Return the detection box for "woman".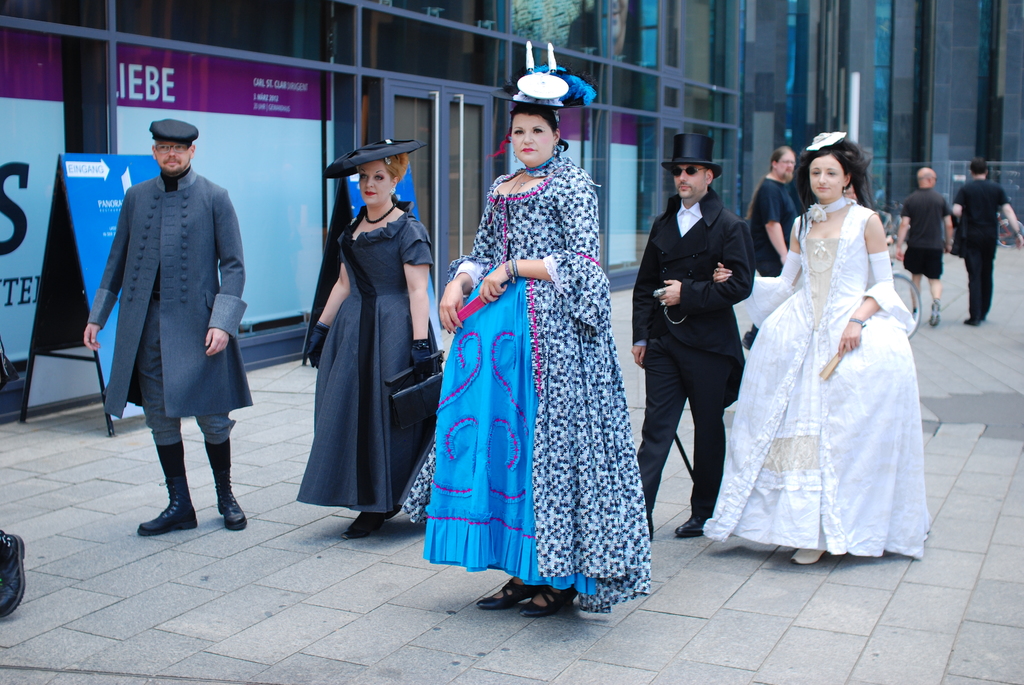
292, 138, 444, 544.
